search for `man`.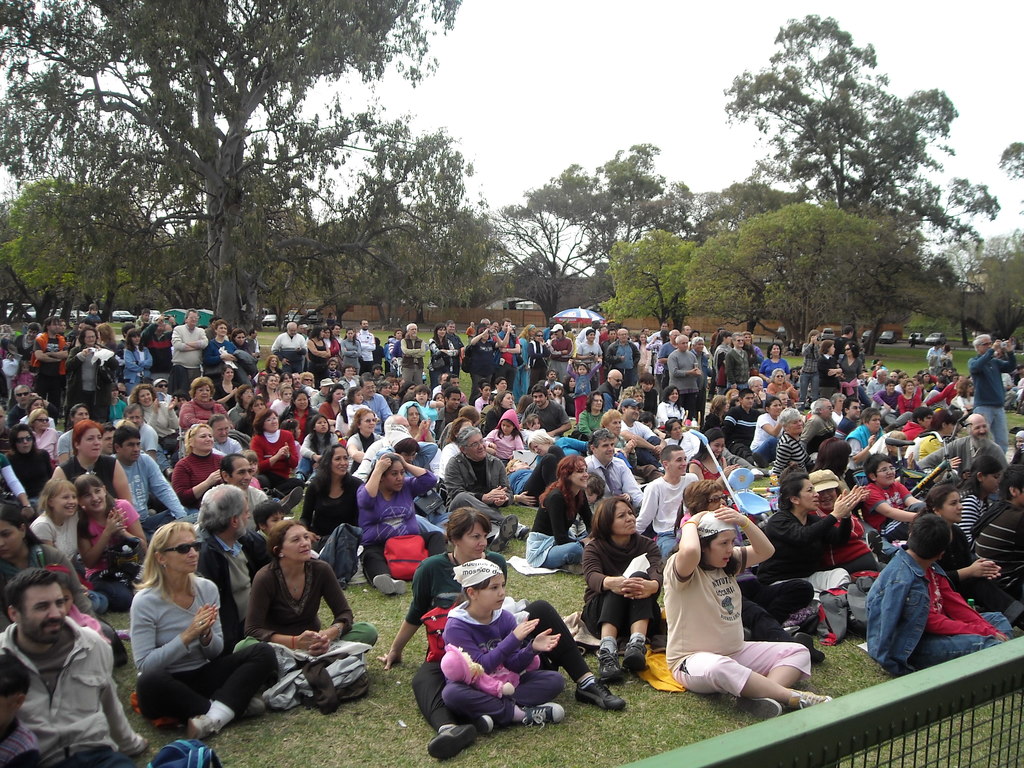
Found at select_region(412, 314, 452, 381).
